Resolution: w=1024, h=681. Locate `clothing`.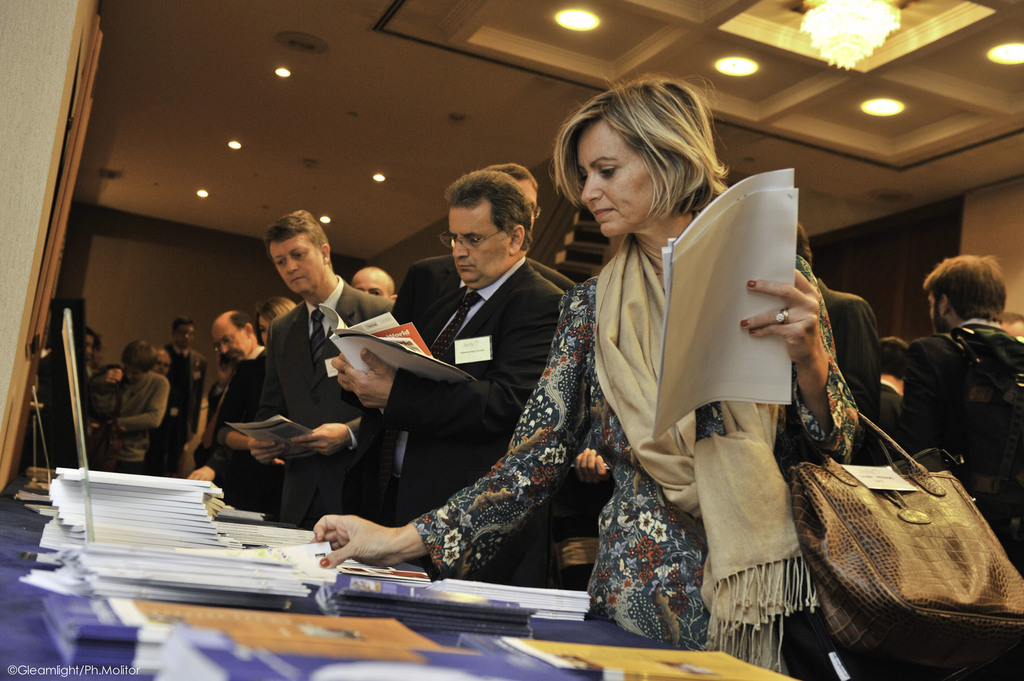
386 262 578 506.
